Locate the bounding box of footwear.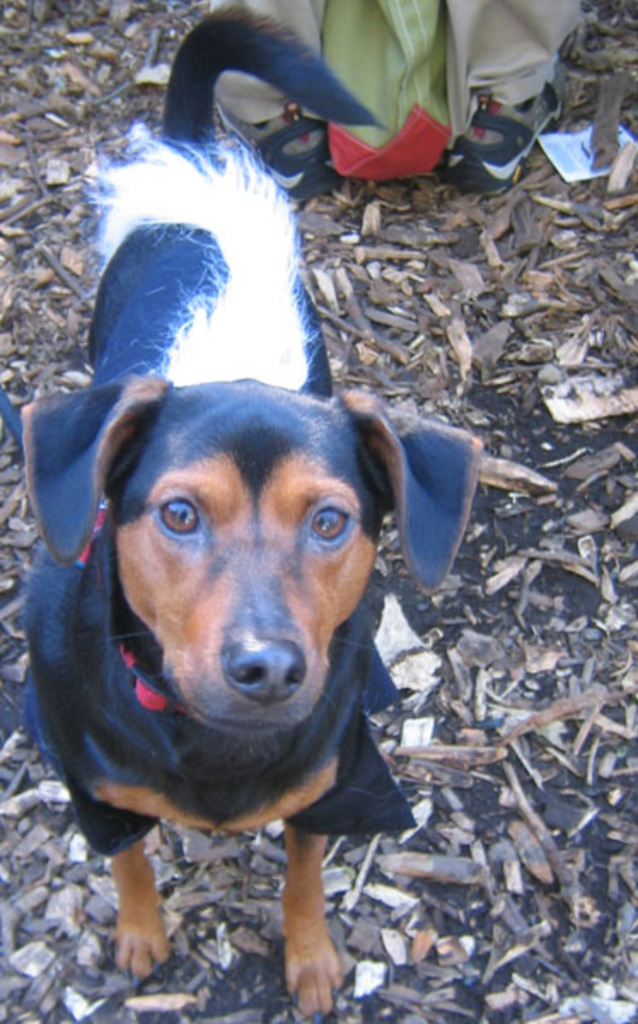
Bounding box: [left=442, top=63, right=566, bottom=196].
